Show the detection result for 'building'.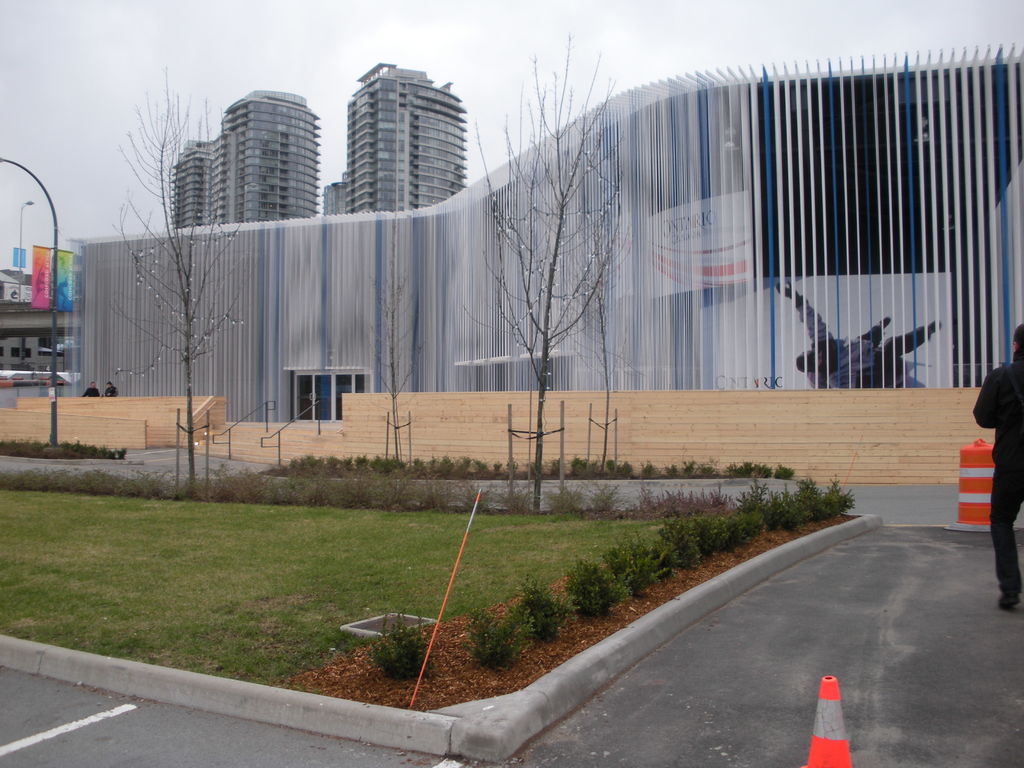
select_region(0, 300, 83, 375).
